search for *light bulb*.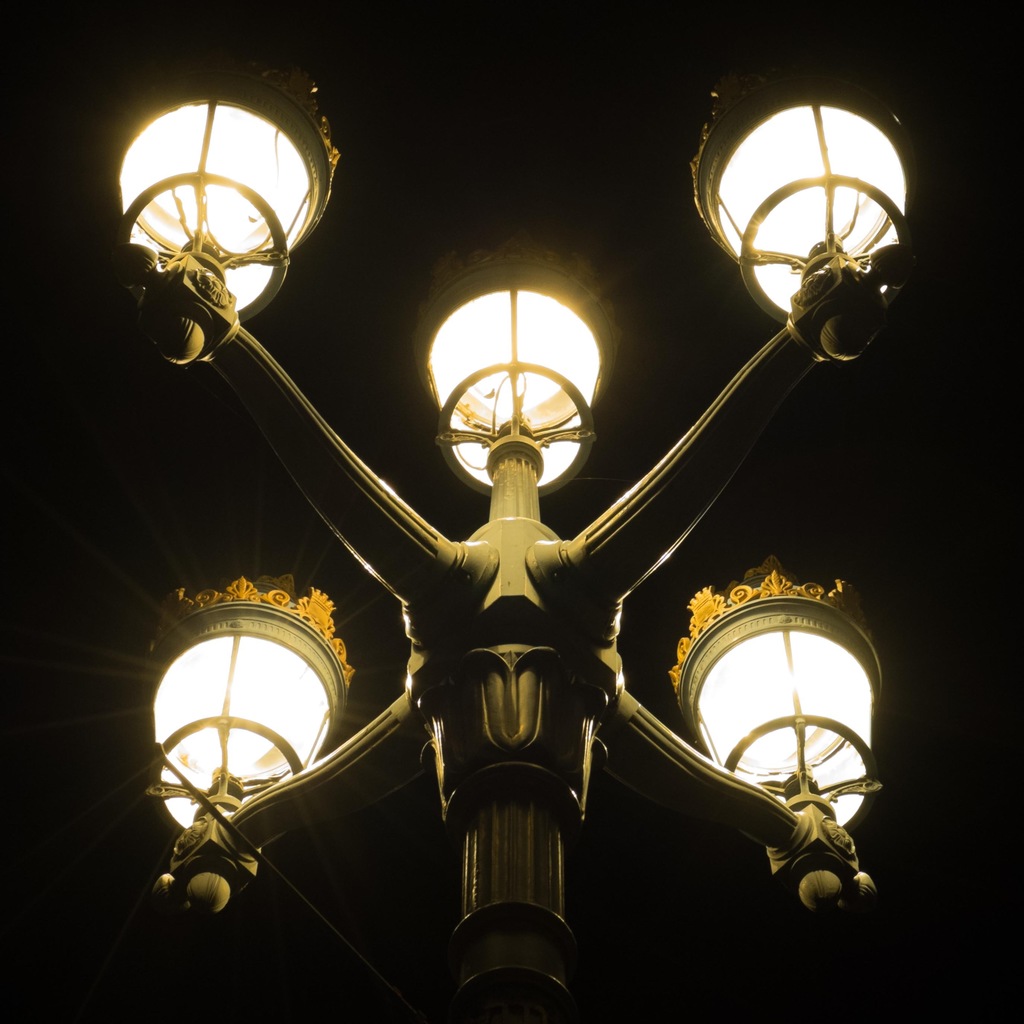
Found at [179,729,272,763].
